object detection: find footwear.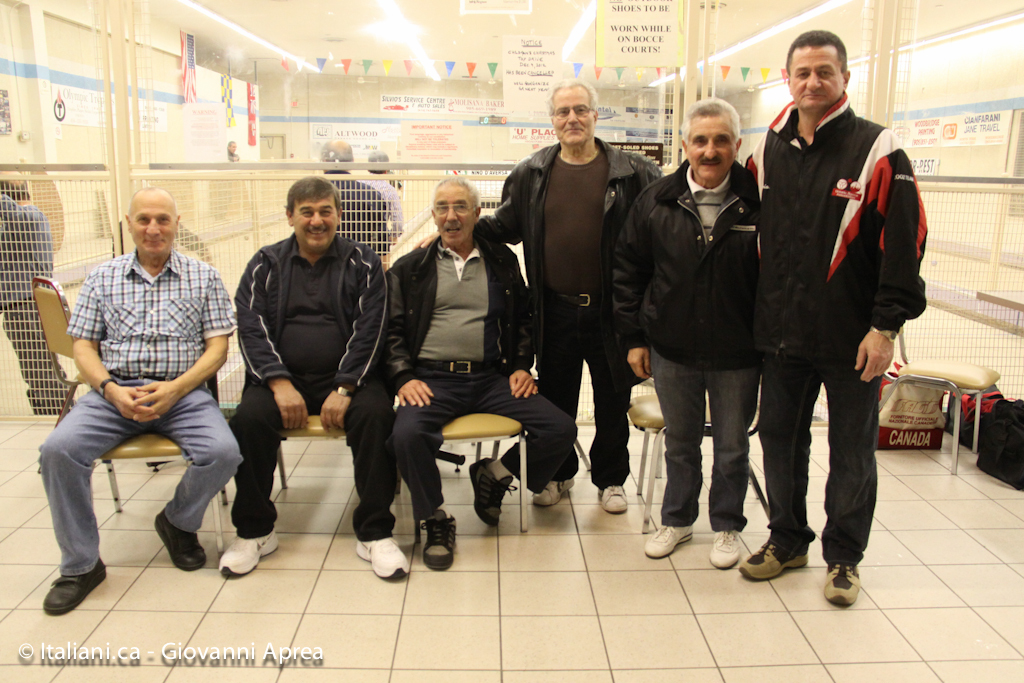
detection(466, 456, 526, 530).
